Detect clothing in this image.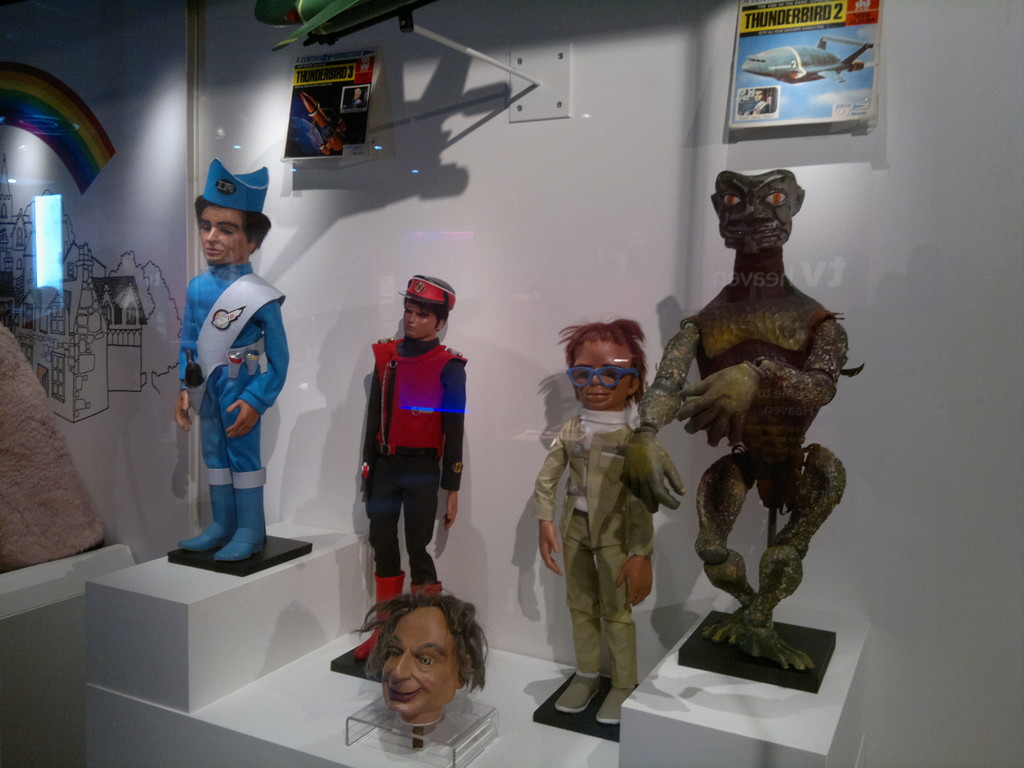
Detection: select_region(348, 99, 364, 107).
